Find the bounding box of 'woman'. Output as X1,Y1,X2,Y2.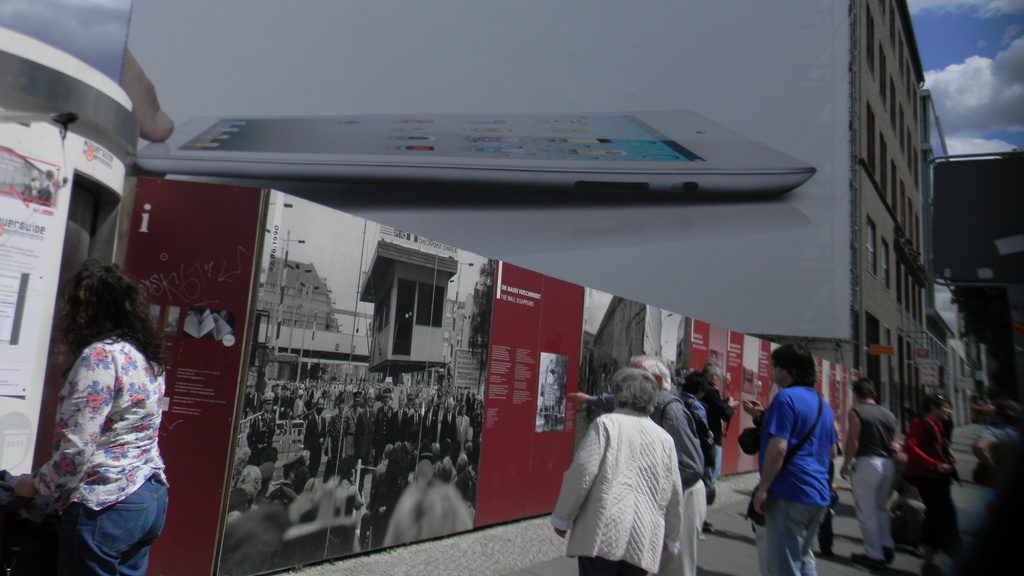
36,236,189,567.
